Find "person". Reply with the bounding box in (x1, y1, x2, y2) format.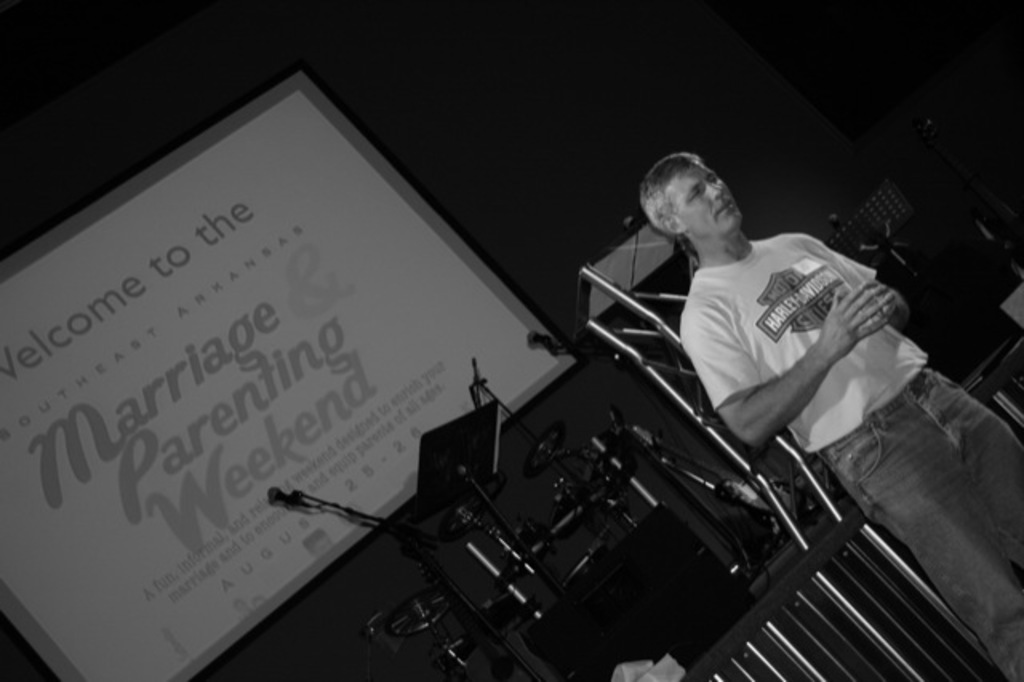
(595, 176, 944, 557).
